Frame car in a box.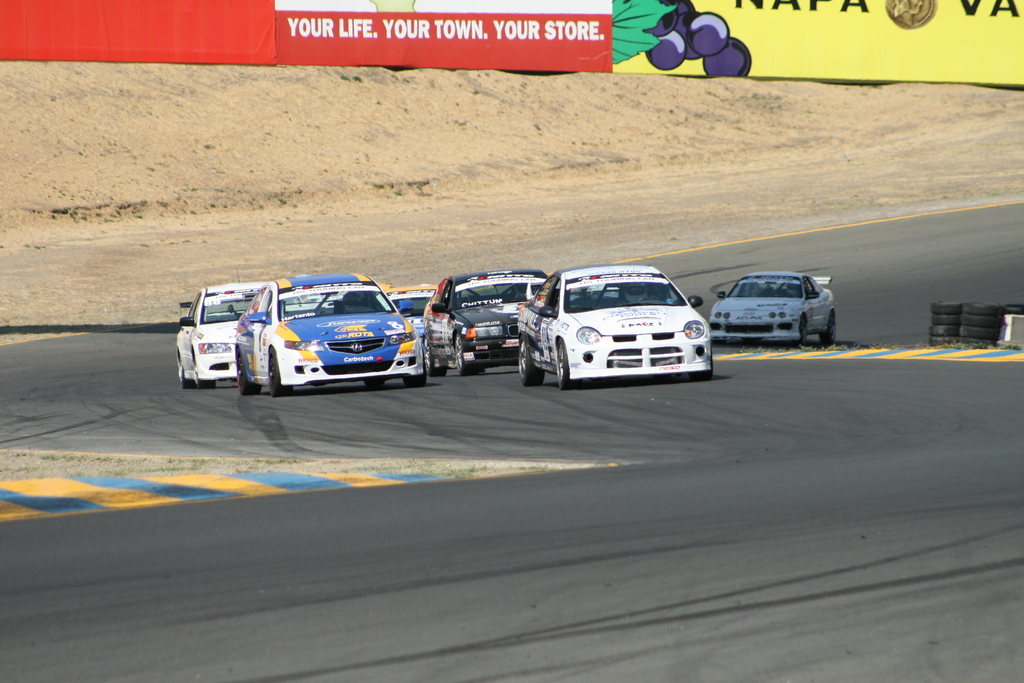
detection(173, 273, 303, 388).
